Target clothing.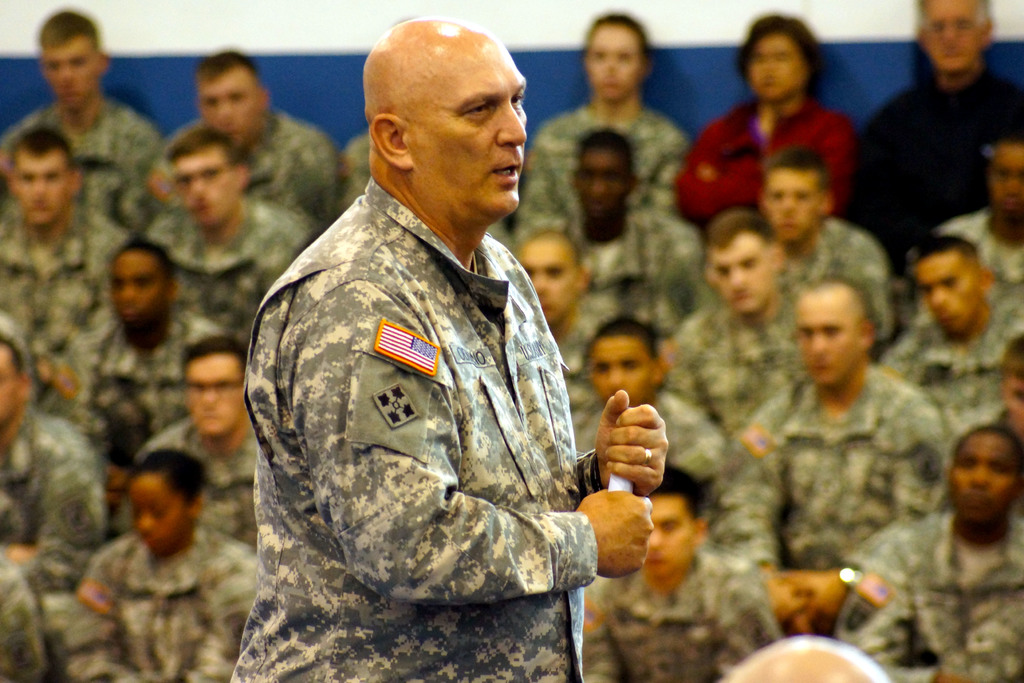
Target region: bbox(0, 410, 115, 621).
